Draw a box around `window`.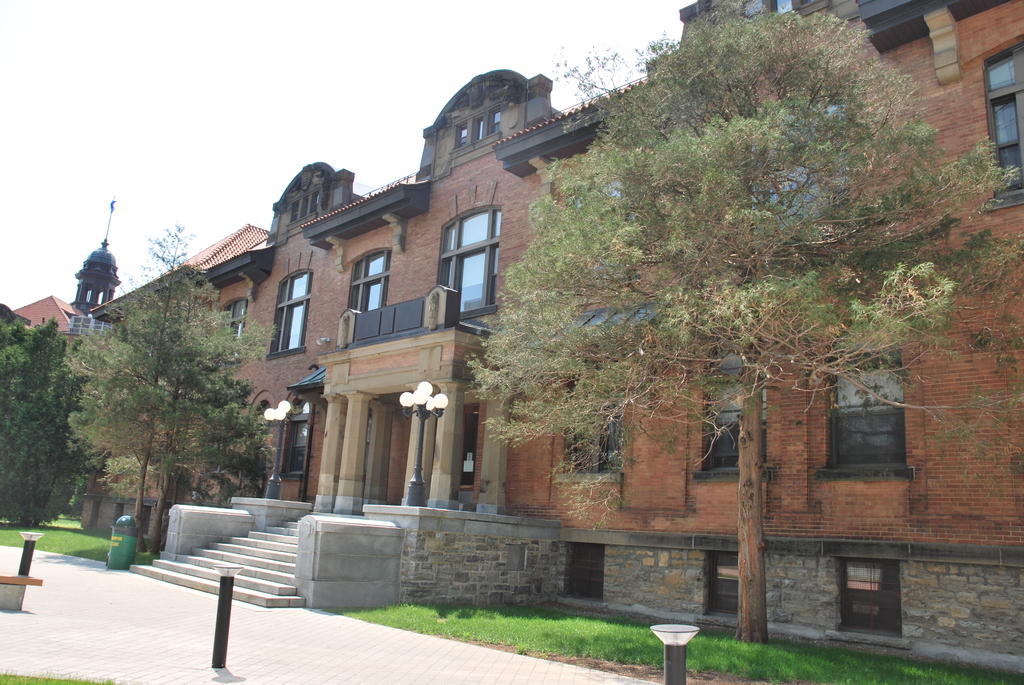
564,382,621,467.
